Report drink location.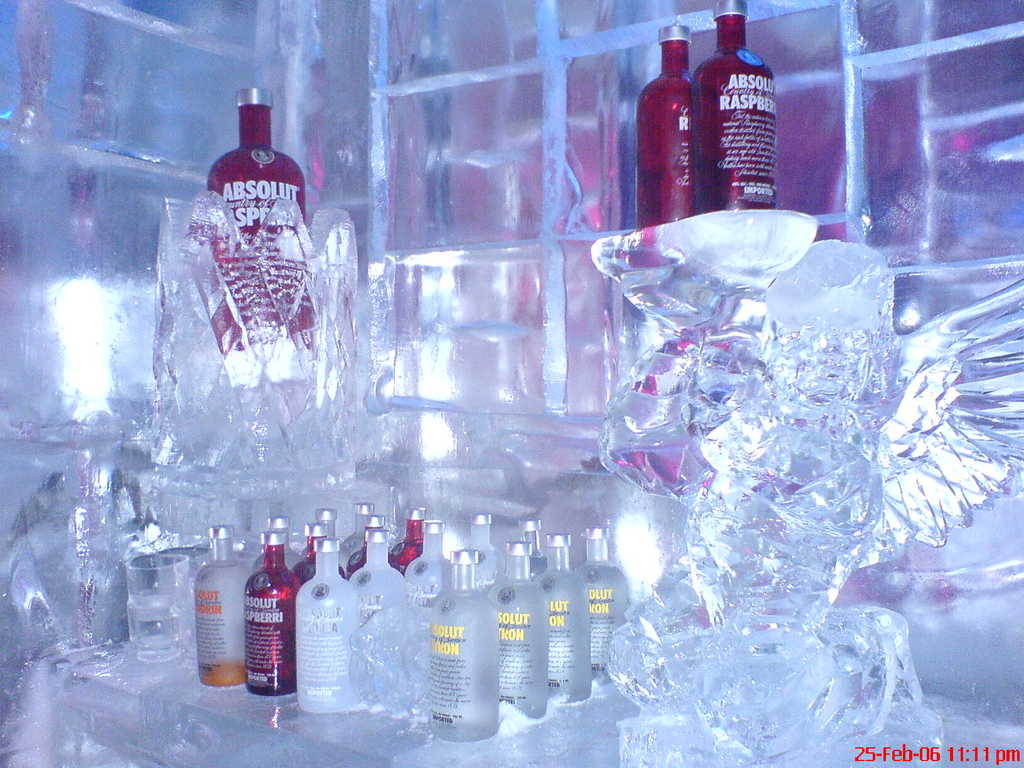
Report: left=488, top=541, right=548, bottom=719.
